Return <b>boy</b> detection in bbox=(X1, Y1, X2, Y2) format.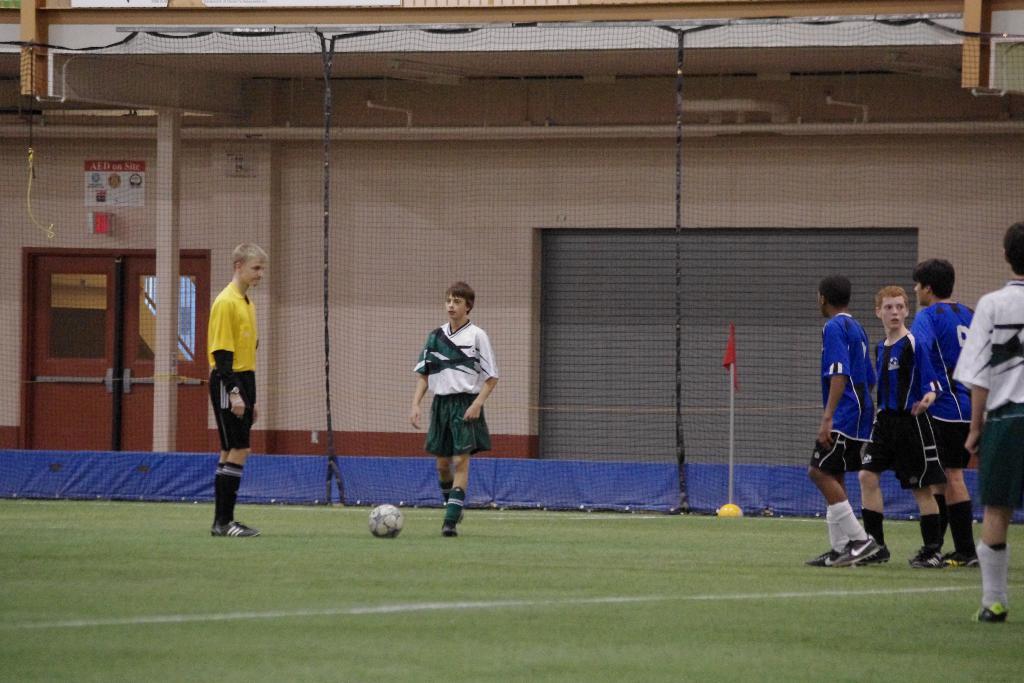
bbox=(806, 274, 883, 567).
